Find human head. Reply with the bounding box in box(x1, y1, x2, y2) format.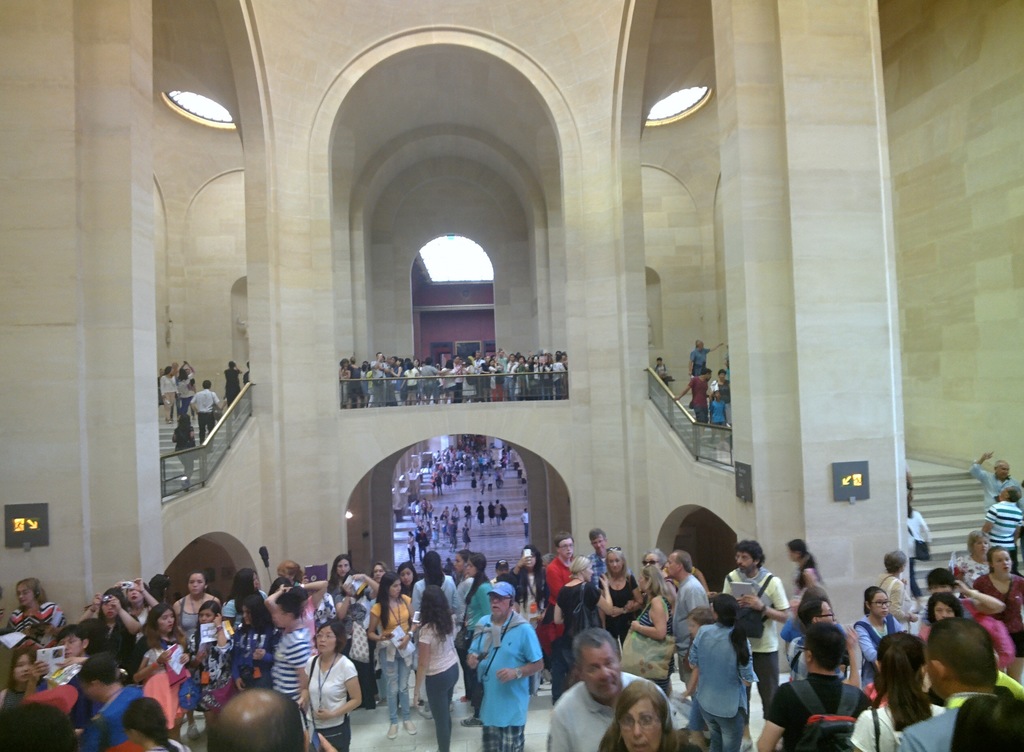
box(926, 593, 963, 620).
